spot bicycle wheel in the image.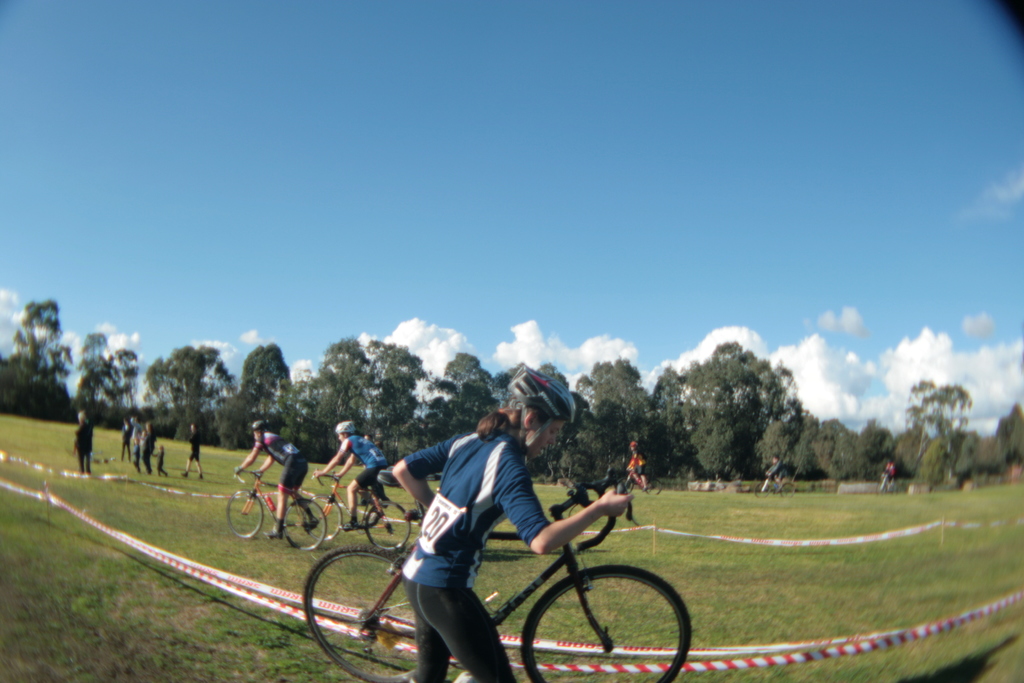
bicycle wheel found at x1=365, y1=488, x2=414, y2=552.
